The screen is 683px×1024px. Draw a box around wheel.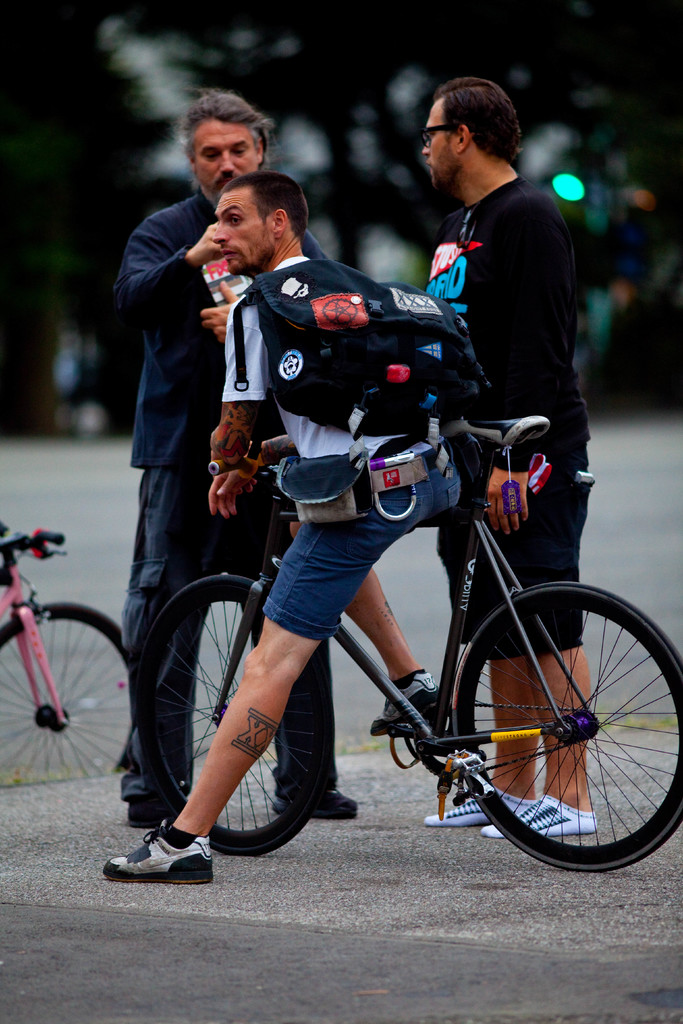
[140, 573, 329, 858].
